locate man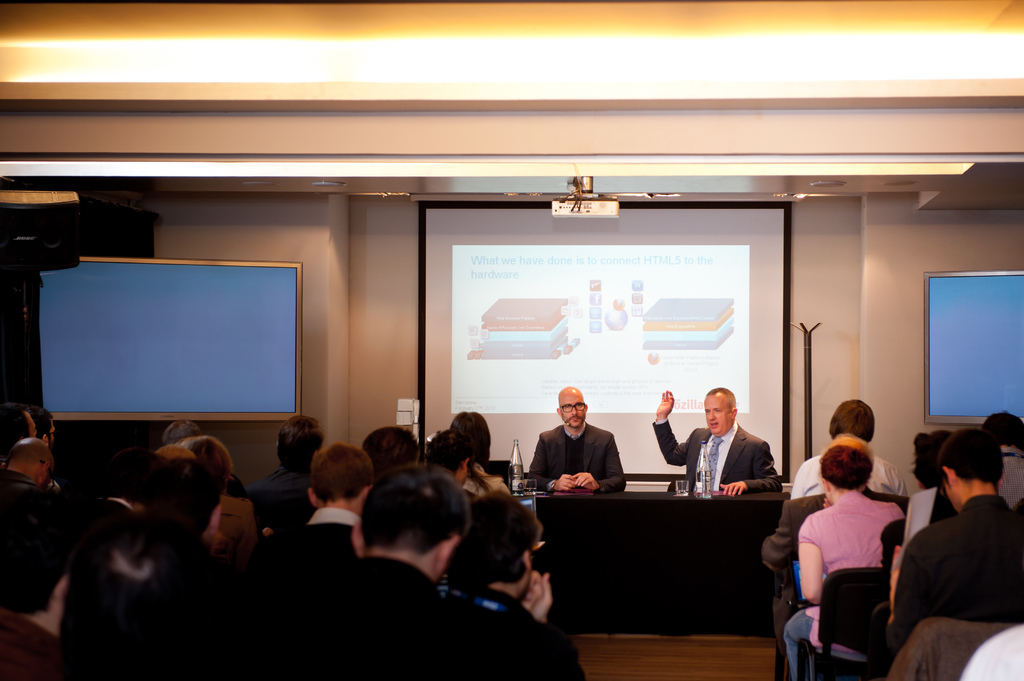
detection(0, 438, 54, 488)
